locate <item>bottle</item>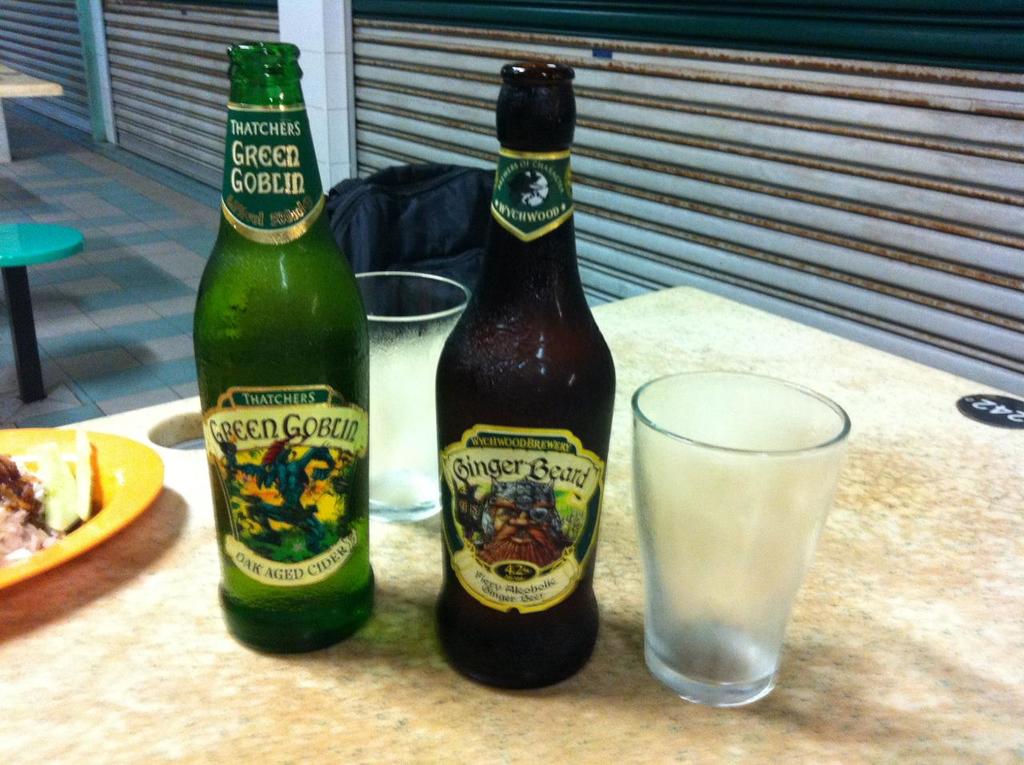
(left=182, top=50, right=373, bottom=652)
